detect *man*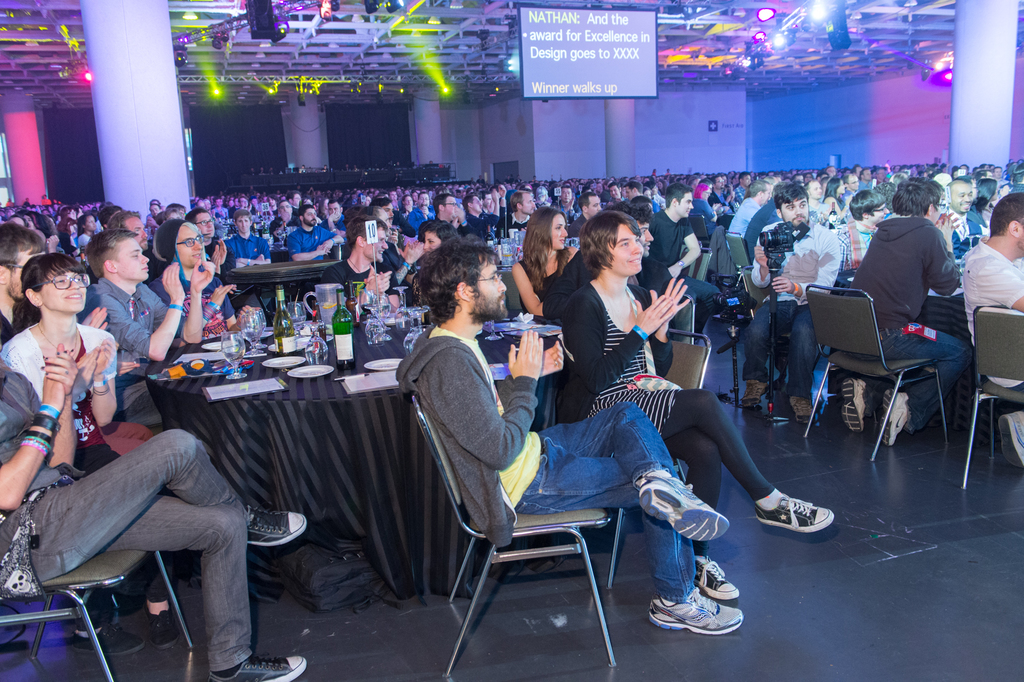
Rect(0, 223, 49, 340)
